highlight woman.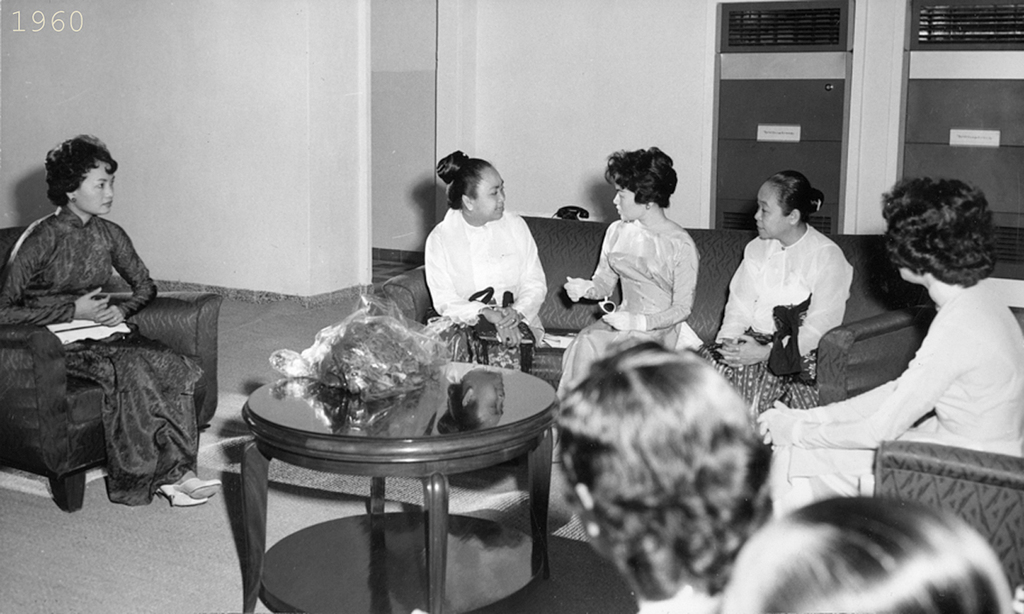
Highlighted region: 716, 171, 856, 418.
